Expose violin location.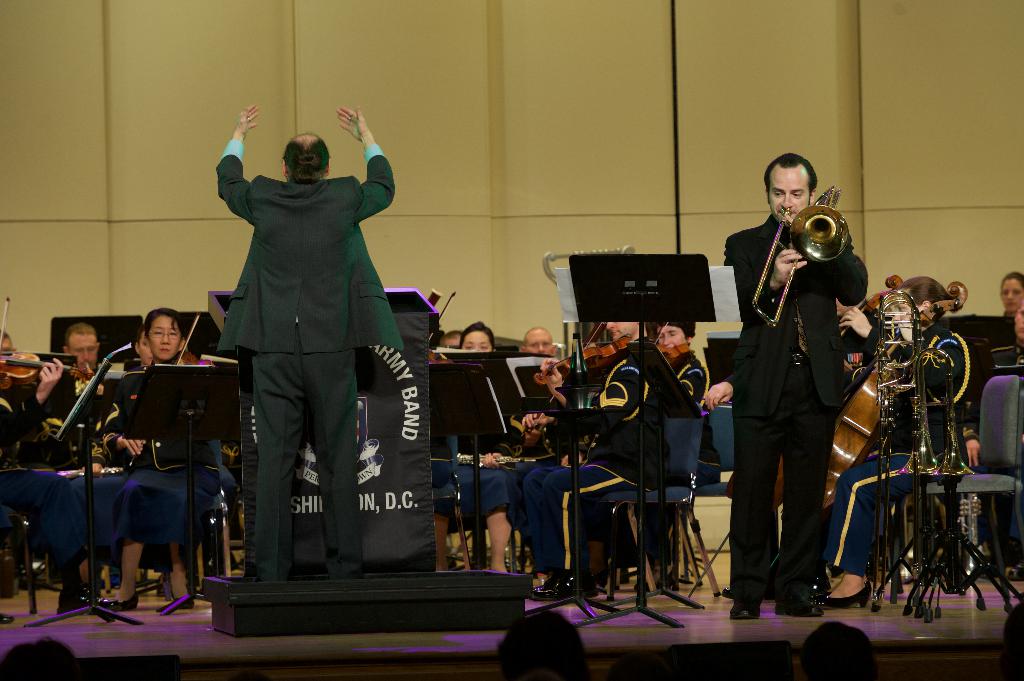
Exposed at <box>826,275,972,522</box>.
